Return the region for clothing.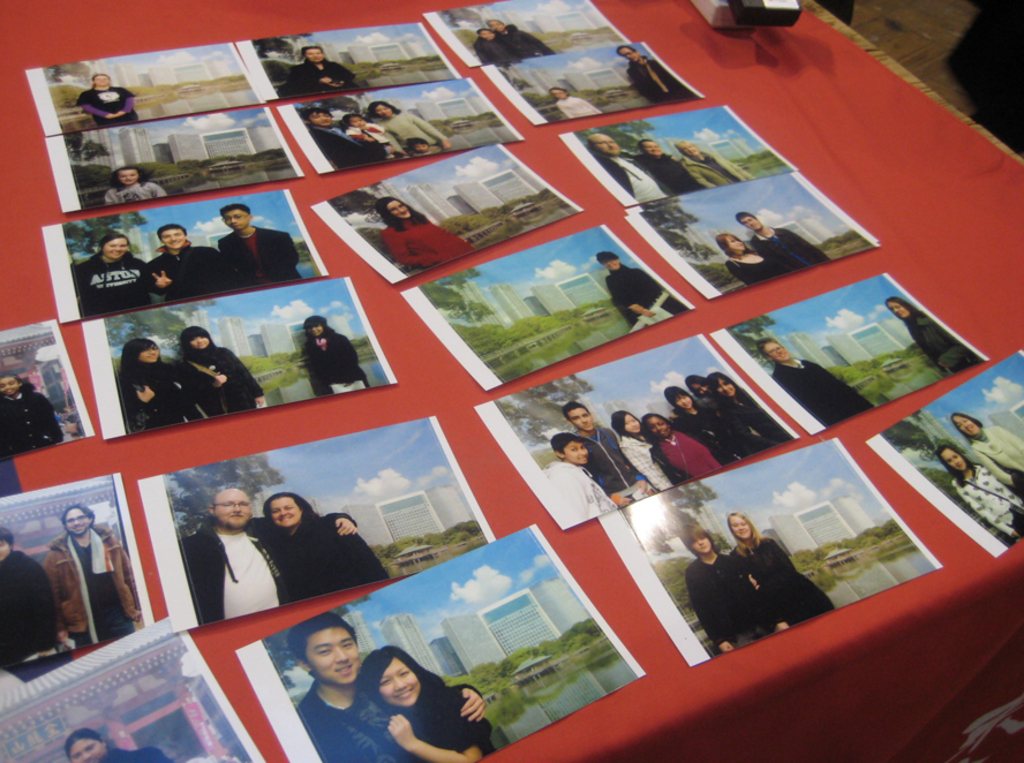
box=[116, 363, 196, 435].
